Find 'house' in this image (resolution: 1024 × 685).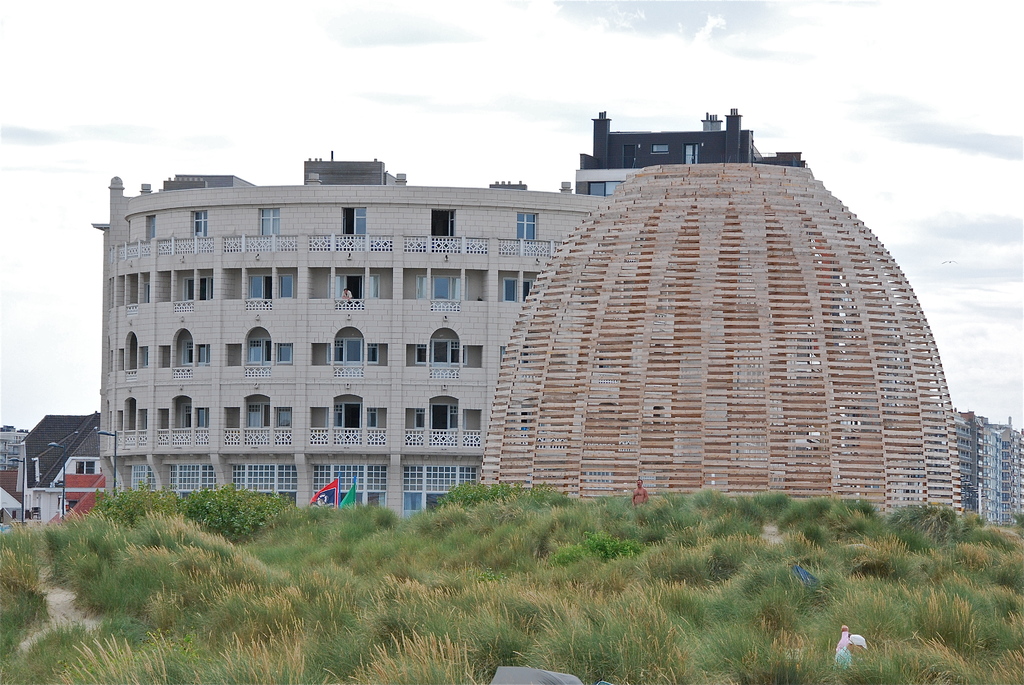
[left=317, top=261, right=392, bottom=293].
